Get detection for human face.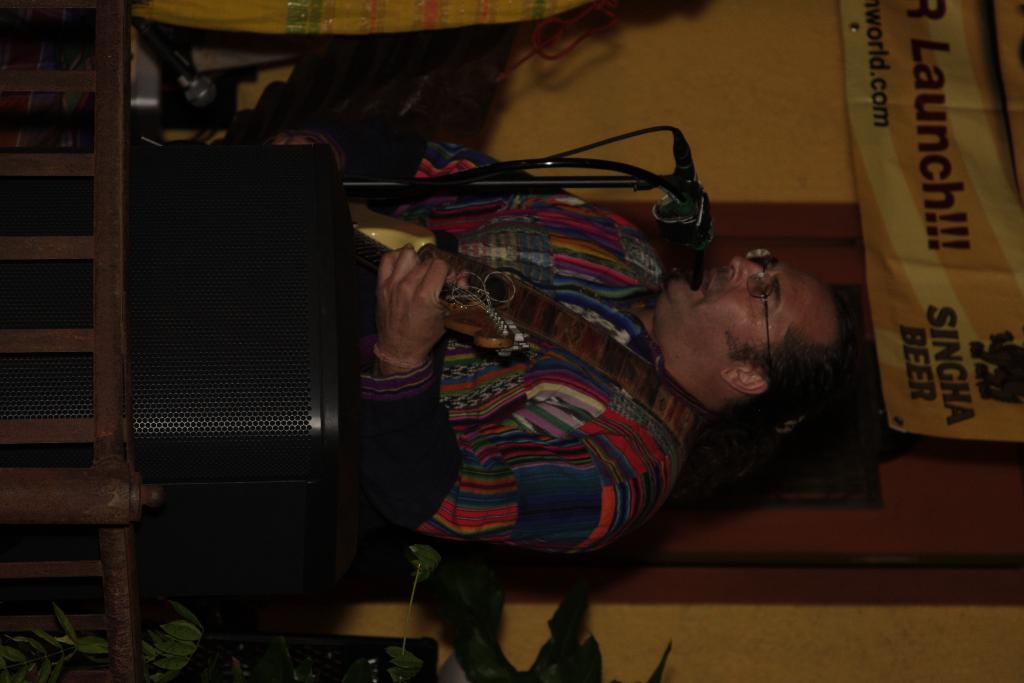
Detection: bbox(653, 255, 844, 368).
